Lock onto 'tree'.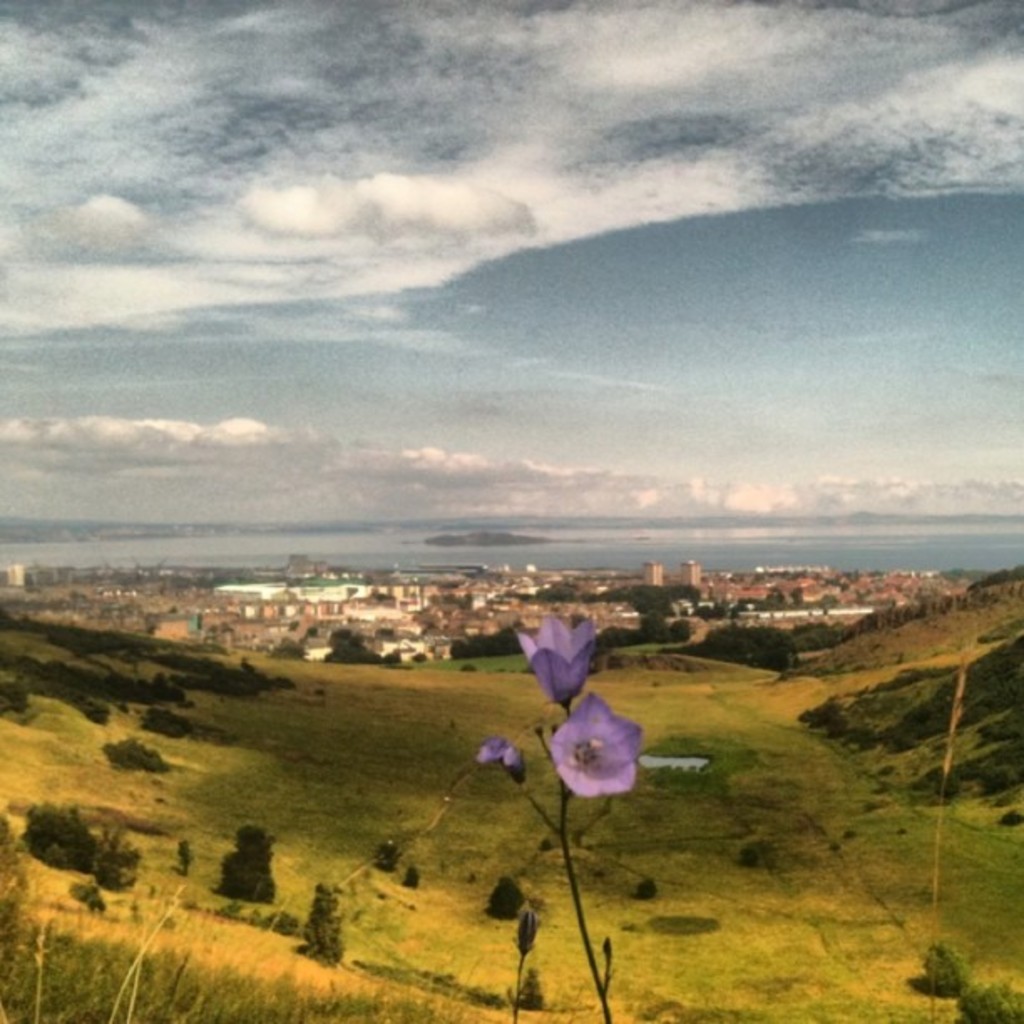
Locked: bbox(15, 798, 141, 915).
